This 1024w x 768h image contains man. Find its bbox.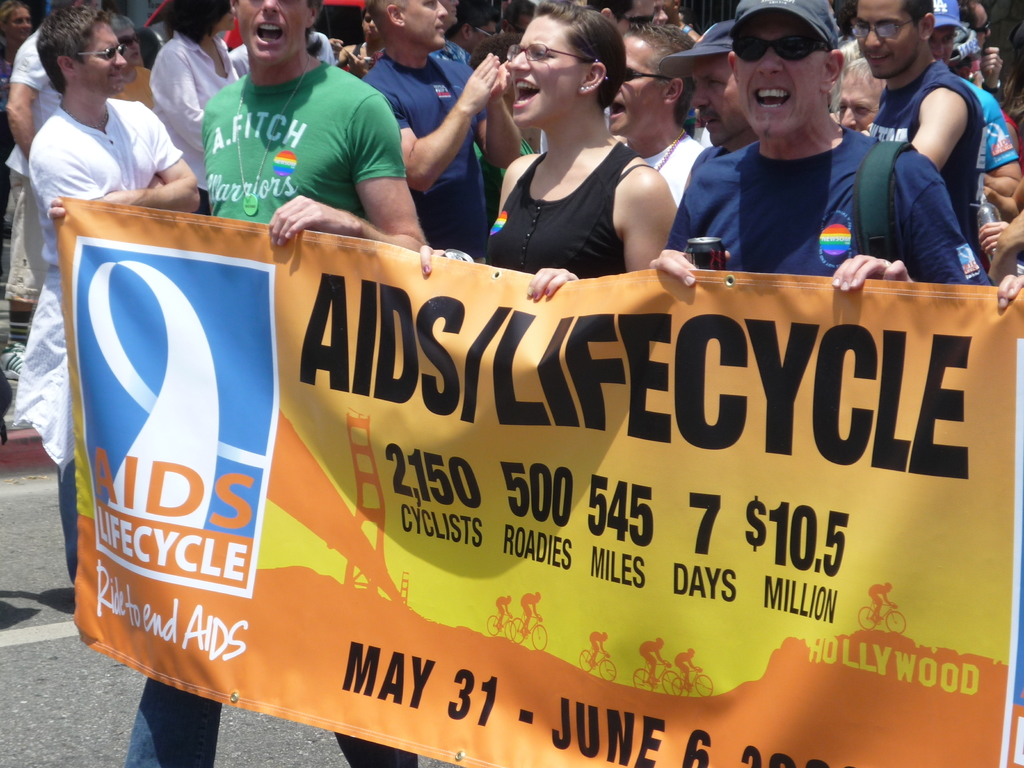
region(359, 0, 520, 264).
